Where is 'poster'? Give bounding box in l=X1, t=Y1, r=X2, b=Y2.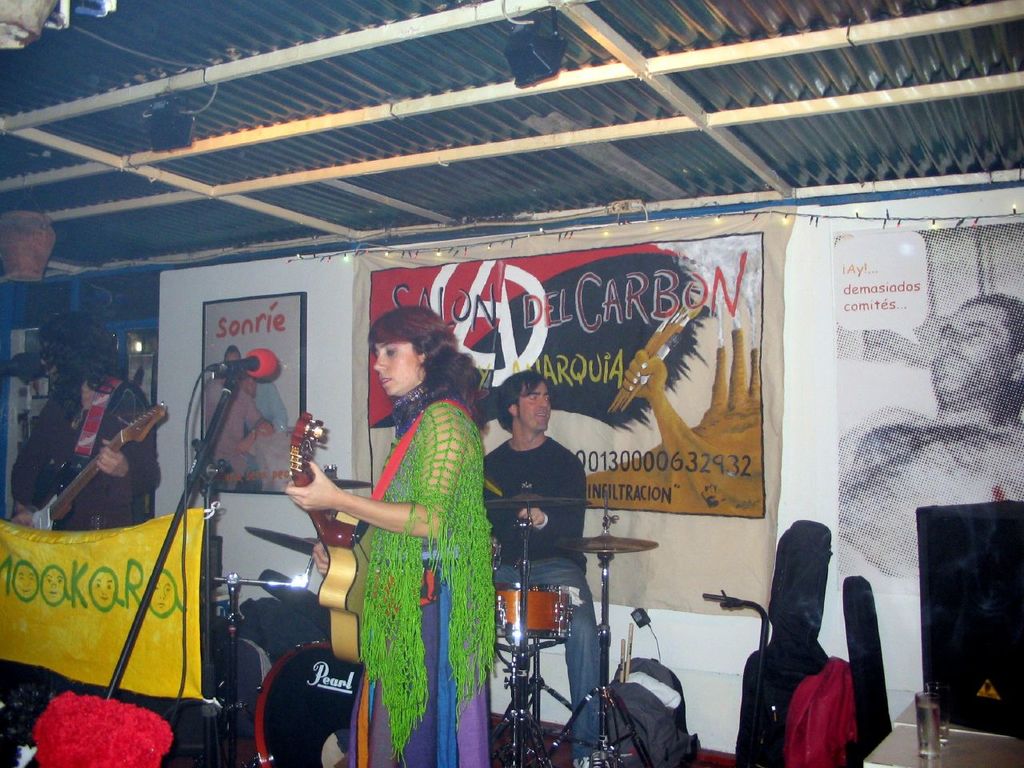
l=199, t=295, r=299, b=490.
